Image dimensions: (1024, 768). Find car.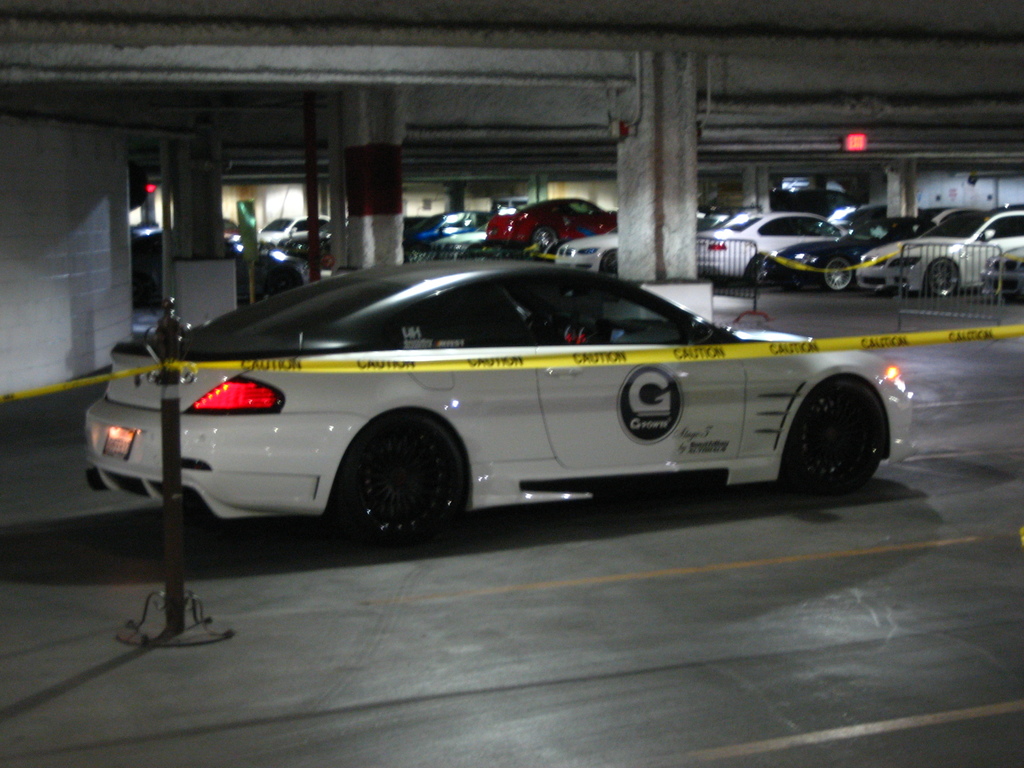
bbox(125, 229, 308, 308).
